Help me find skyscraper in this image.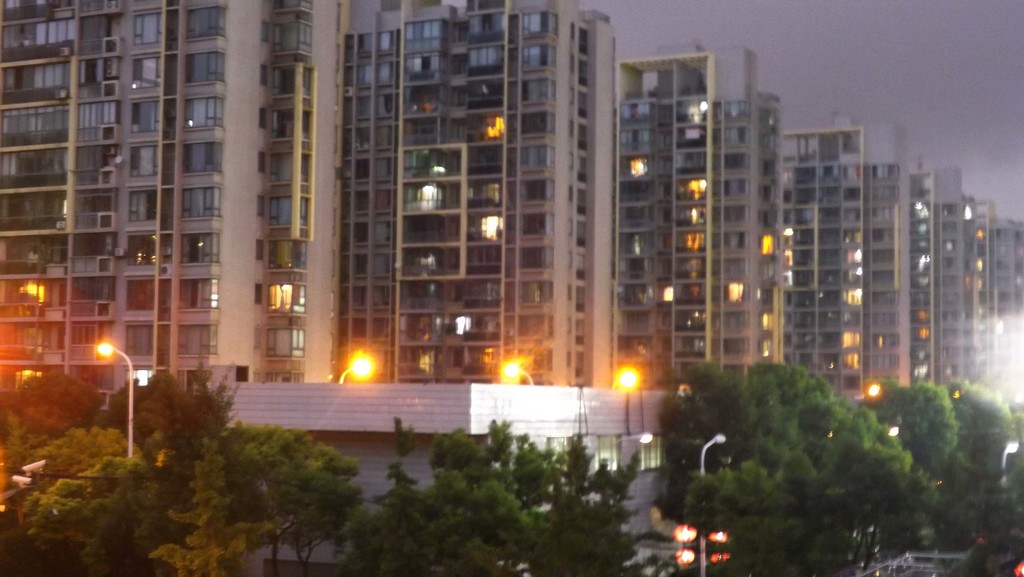
Found it: [1, 0, 347, 393].
